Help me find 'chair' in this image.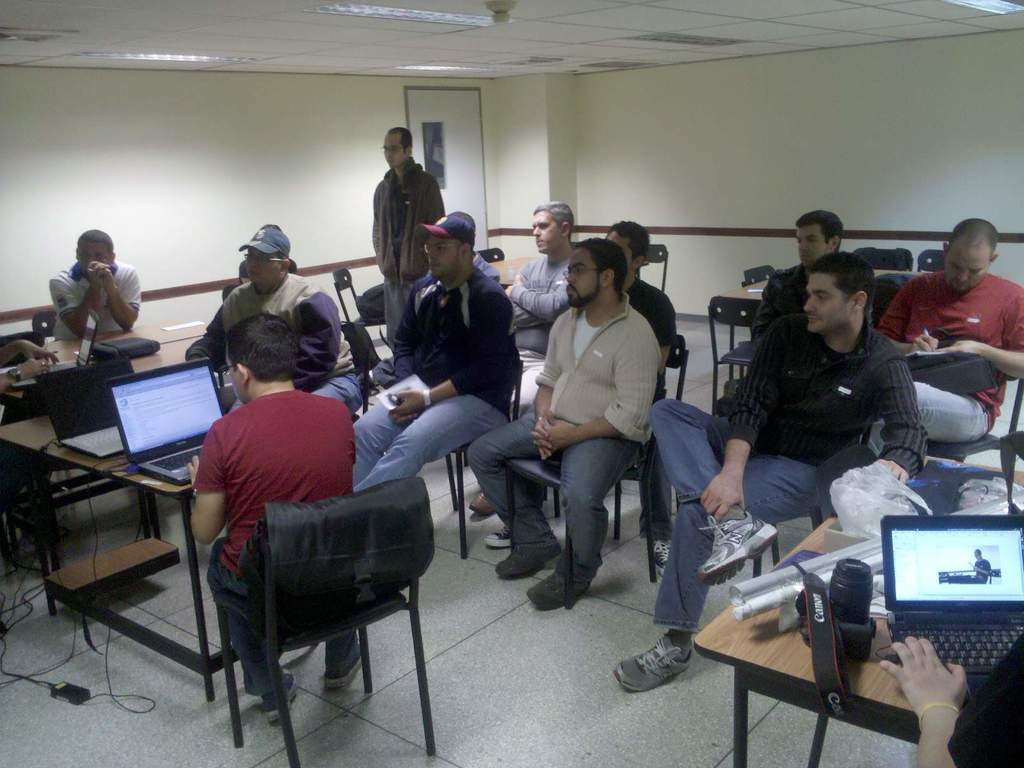
Found it: locate(918, 247, 941, 269).
